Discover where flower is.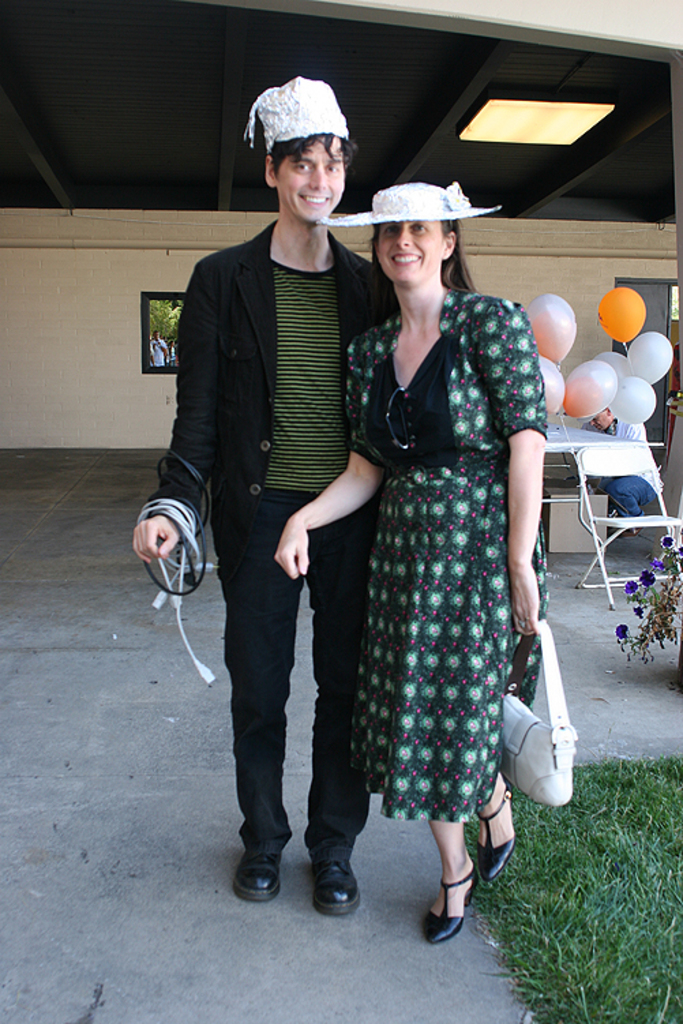
Discovered at (left=631, top=604, right=642, bottom=620).
